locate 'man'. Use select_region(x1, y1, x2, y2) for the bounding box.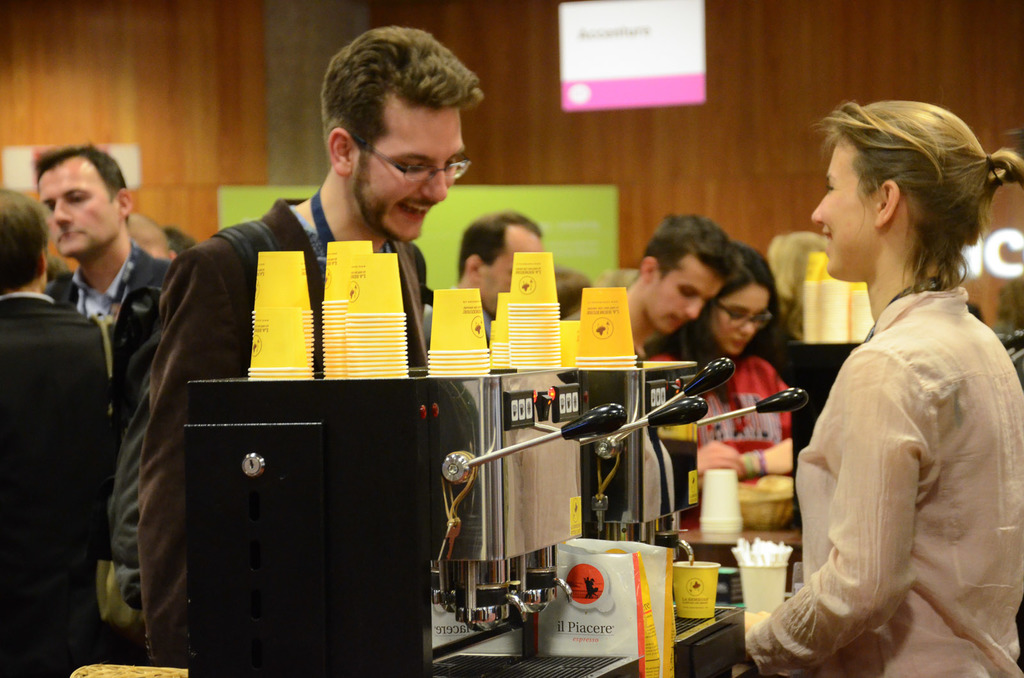
select_region(451, 214, 545, 332).
